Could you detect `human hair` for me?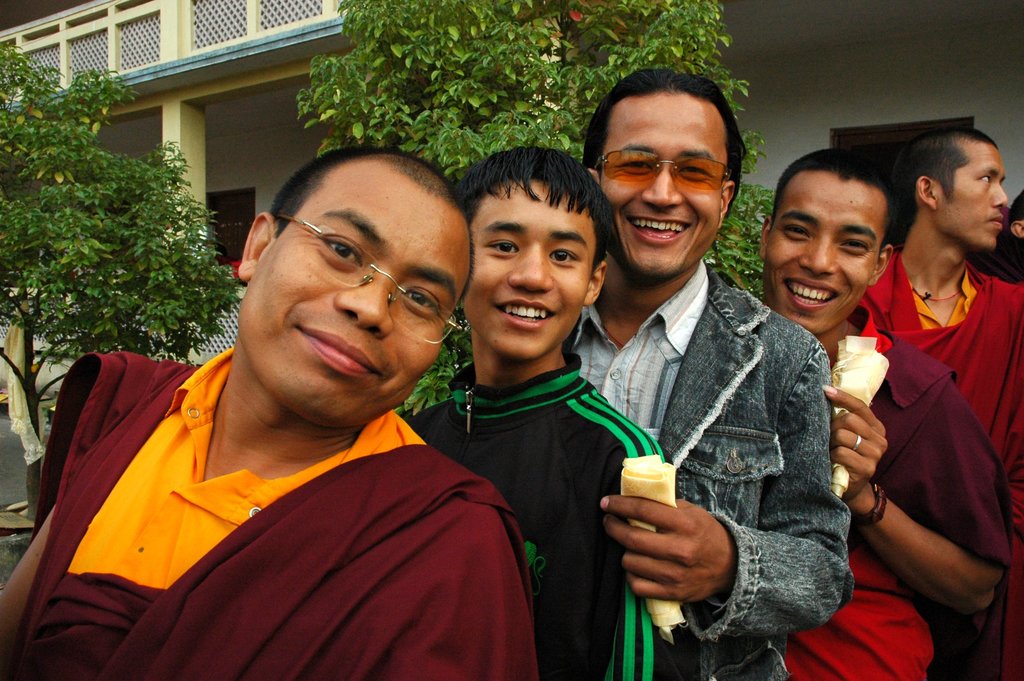
Detection result: rect(772, 149, 904, 246).
